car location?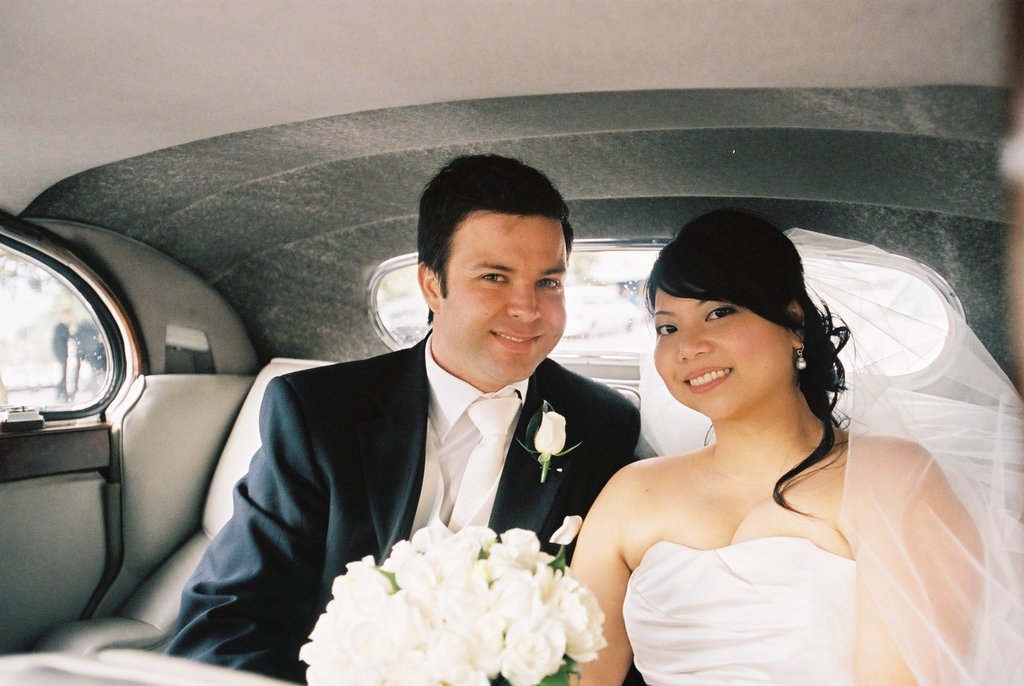
detection(0, 0, 1023, 685)
